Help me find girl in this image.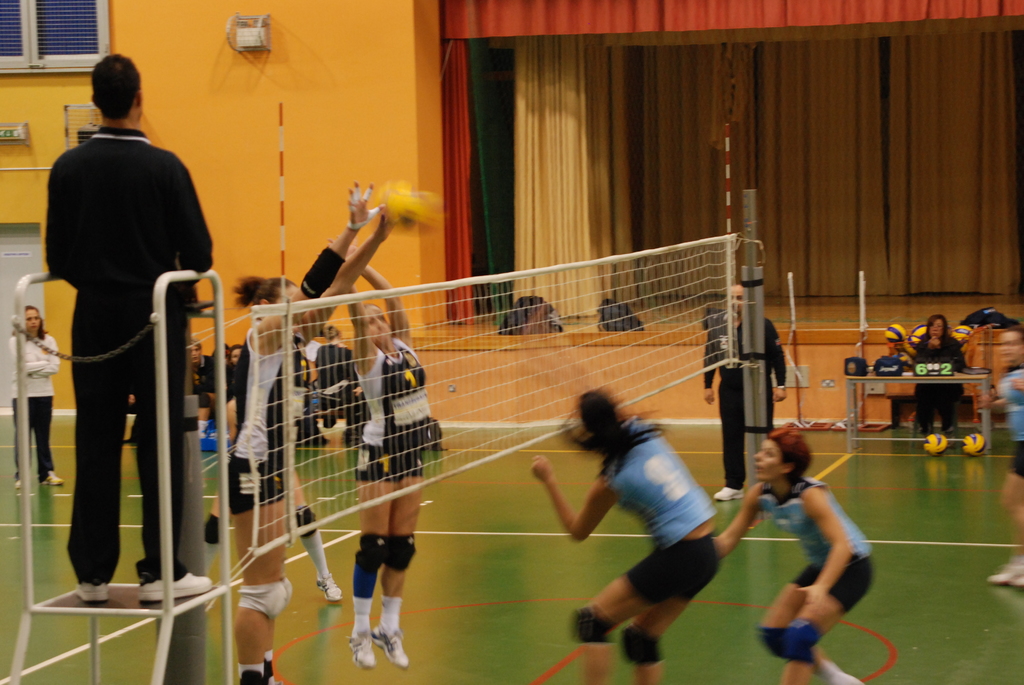
Found it: 532 388 717 684.
